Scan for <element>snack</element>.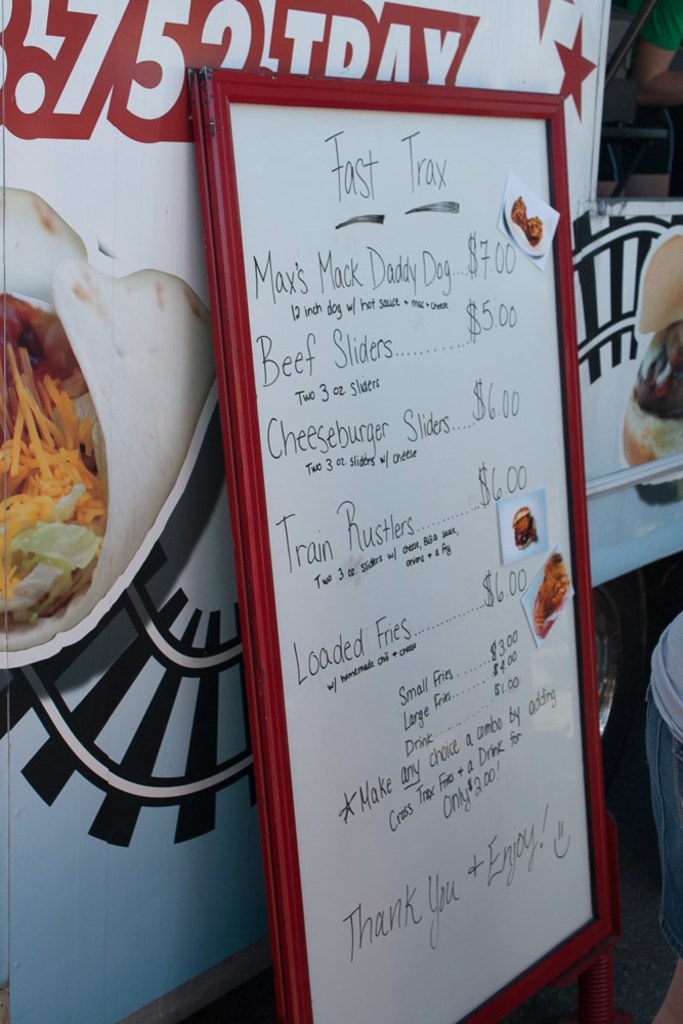
Scan result: <box>512,202,528,236</box>.
